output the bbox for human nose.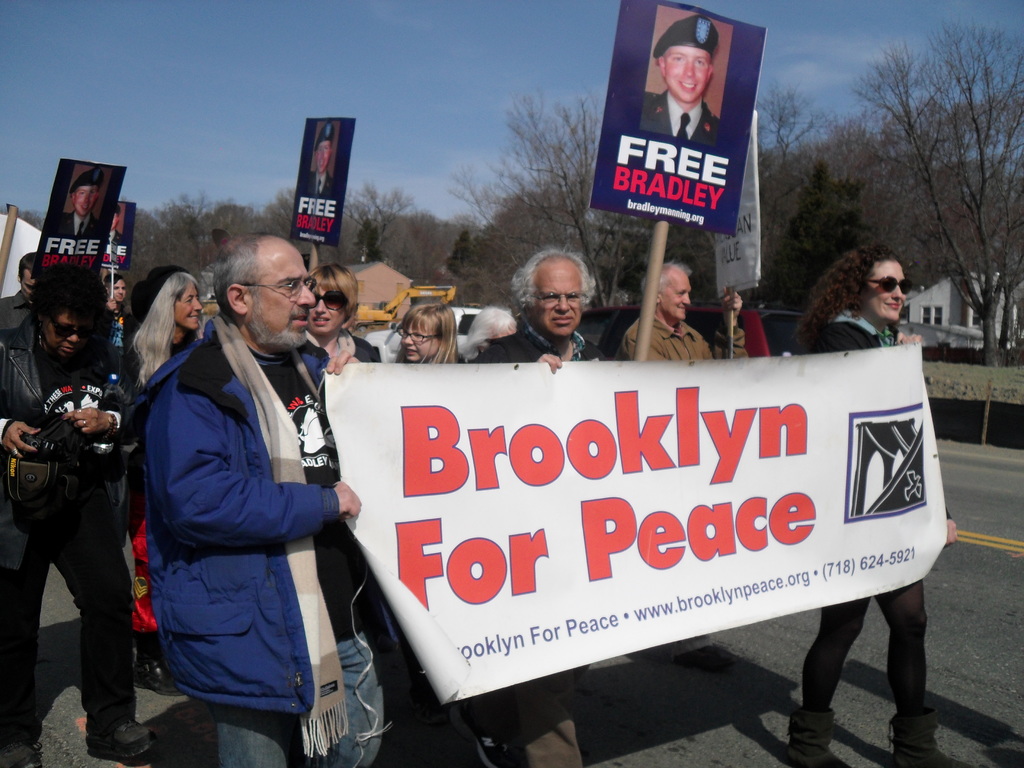
68/329/80/344.
